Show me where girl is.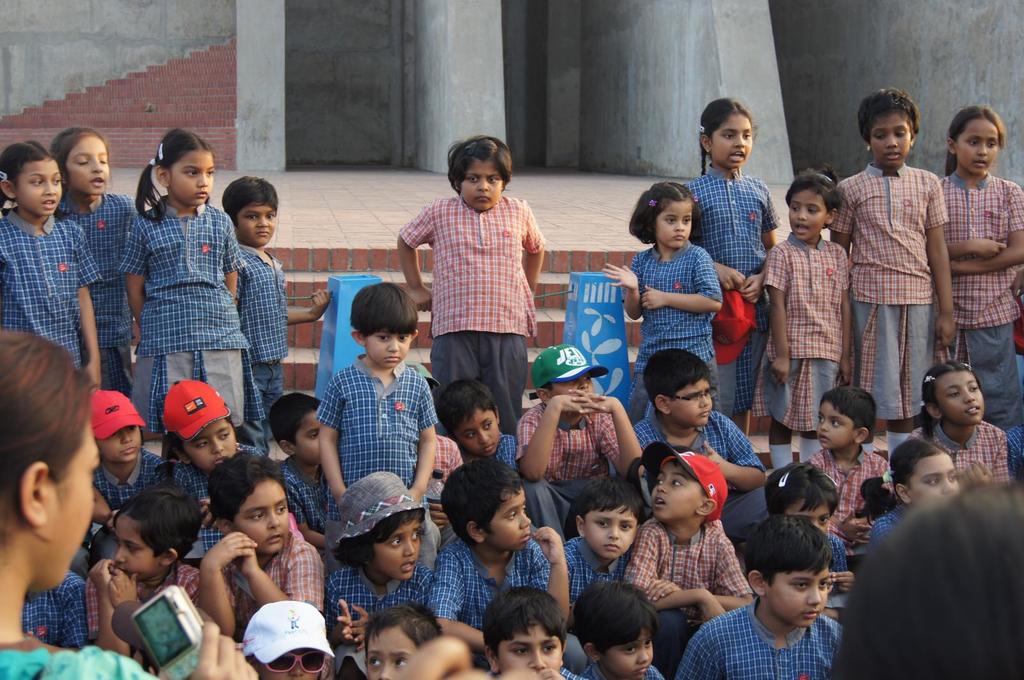
girl is at (x1=940, y1=104, x2=1023, y2=435).
